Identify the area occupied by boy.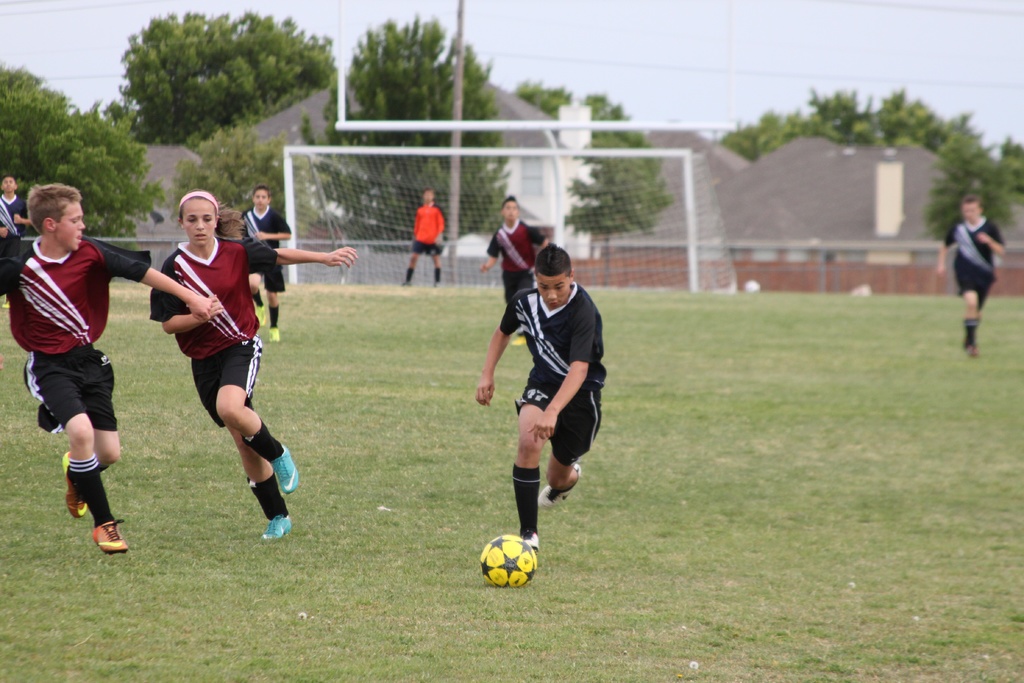
Area: left=0, top=176, right=30, bottom=243.
